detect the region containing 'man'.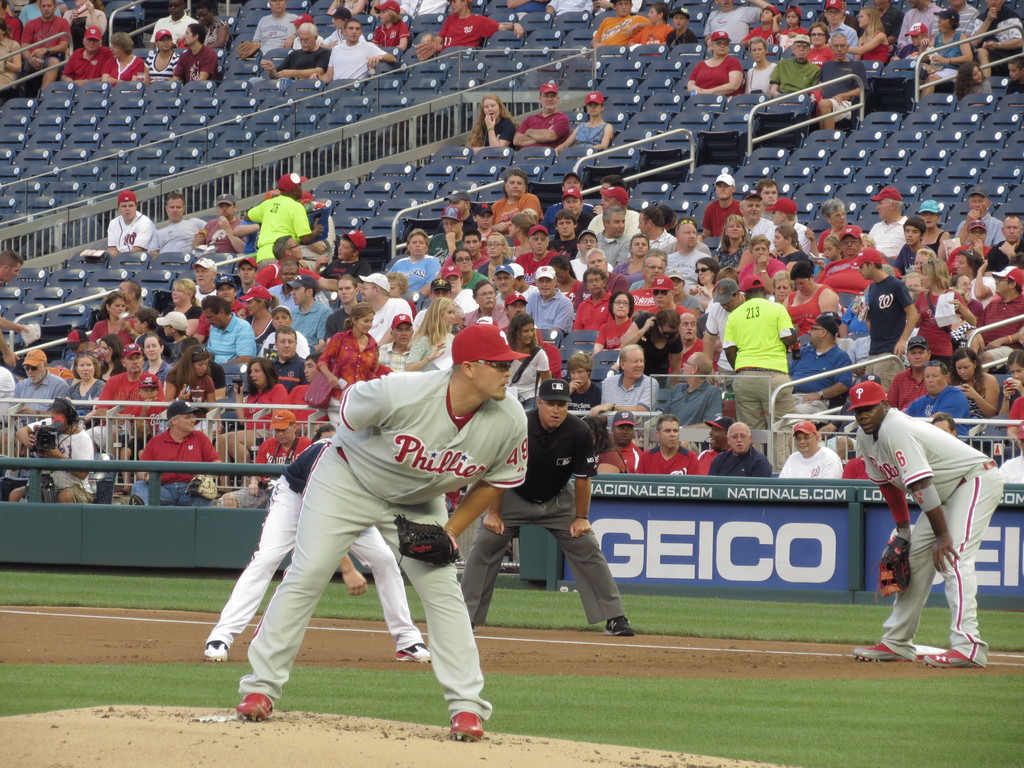
rect(761, 33, 824, 102).
